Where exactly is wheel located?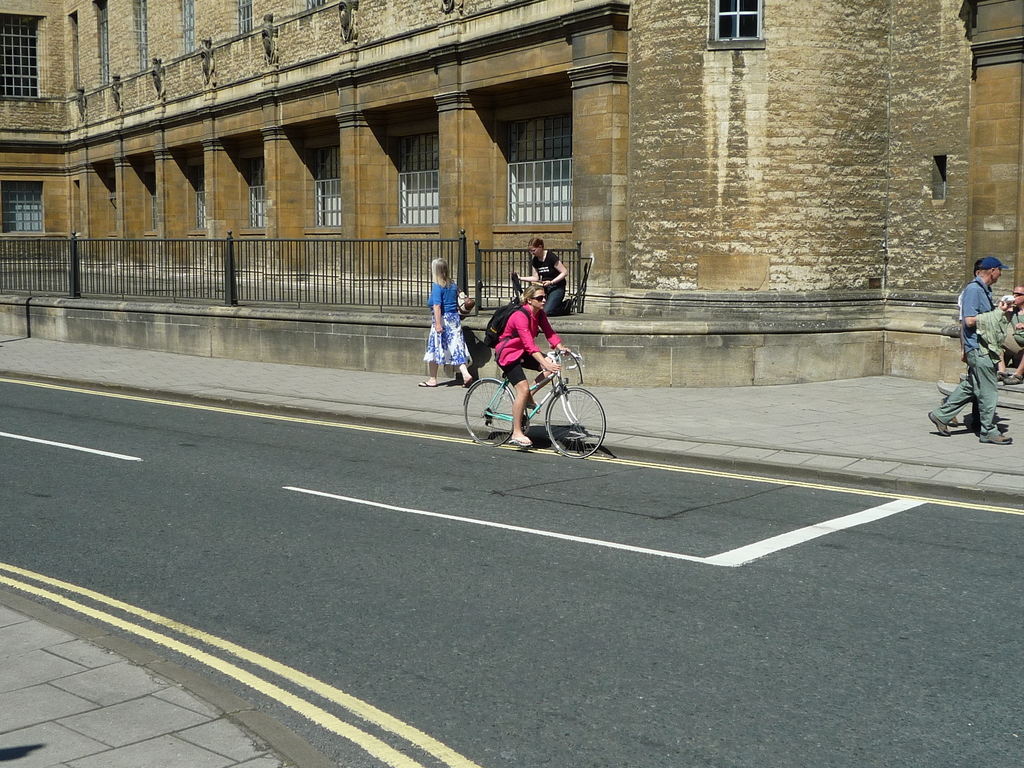
Its bounding box is <box>465,376,518,438</box>.
